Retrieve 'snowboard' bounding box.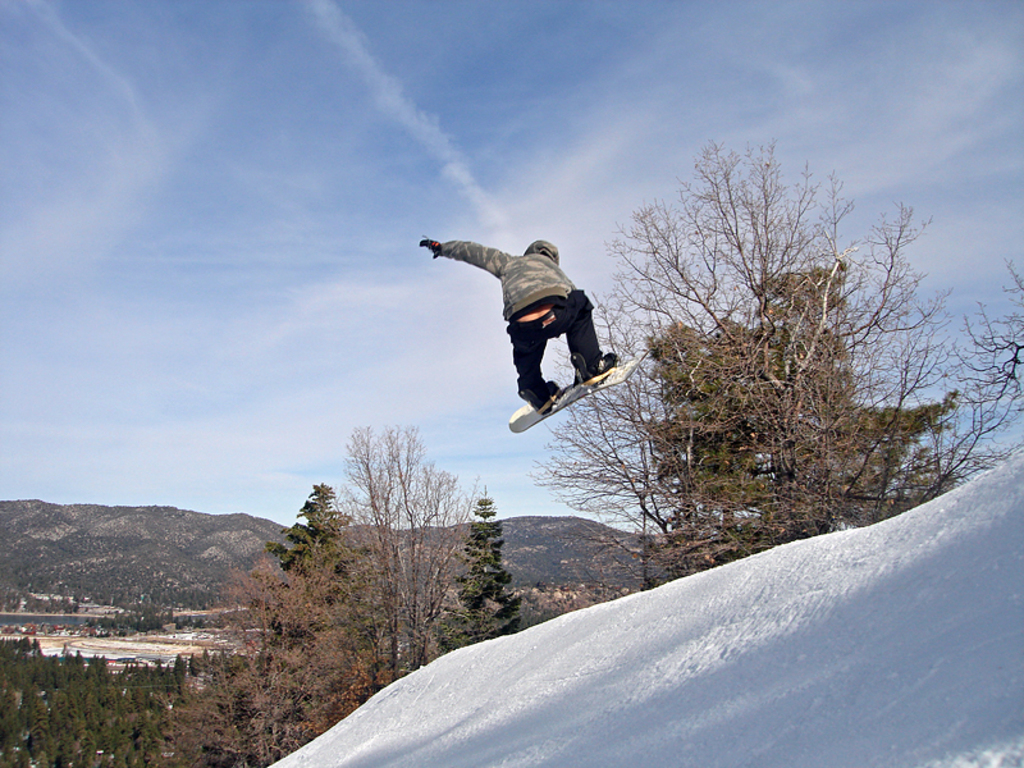
Bounding box: <bbox>507, 351, 649, 436</bbox>.
